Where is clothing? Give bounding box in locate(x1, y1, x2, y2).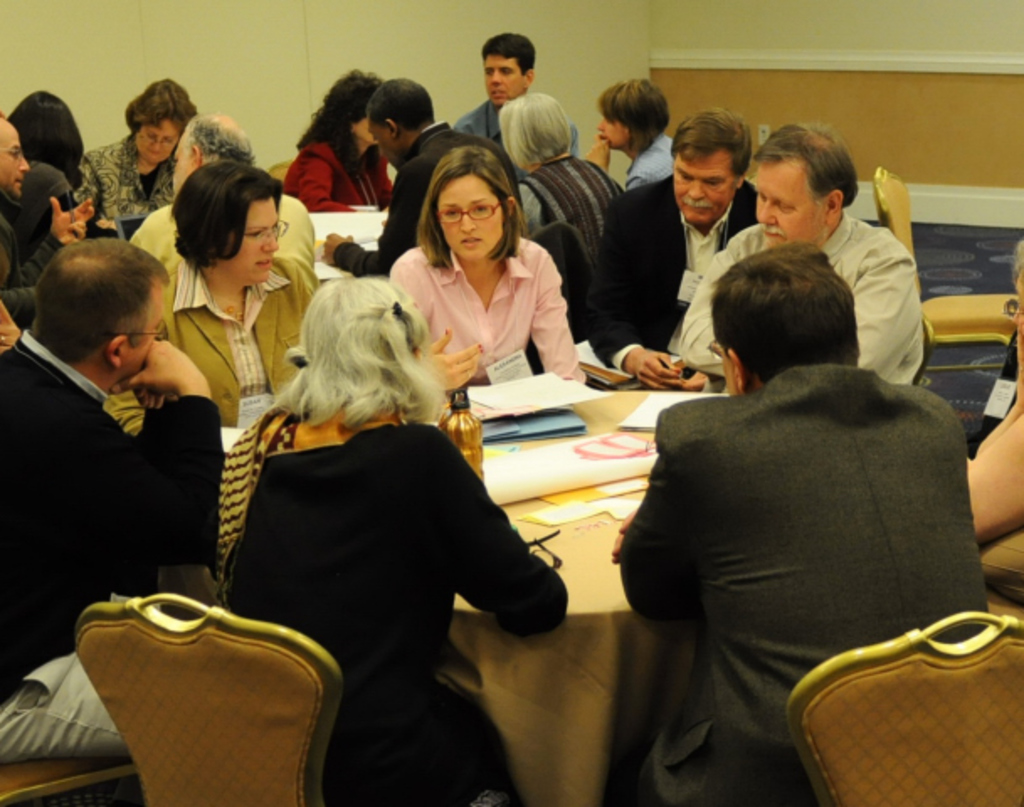
locate(151, 247, 323, 432).
